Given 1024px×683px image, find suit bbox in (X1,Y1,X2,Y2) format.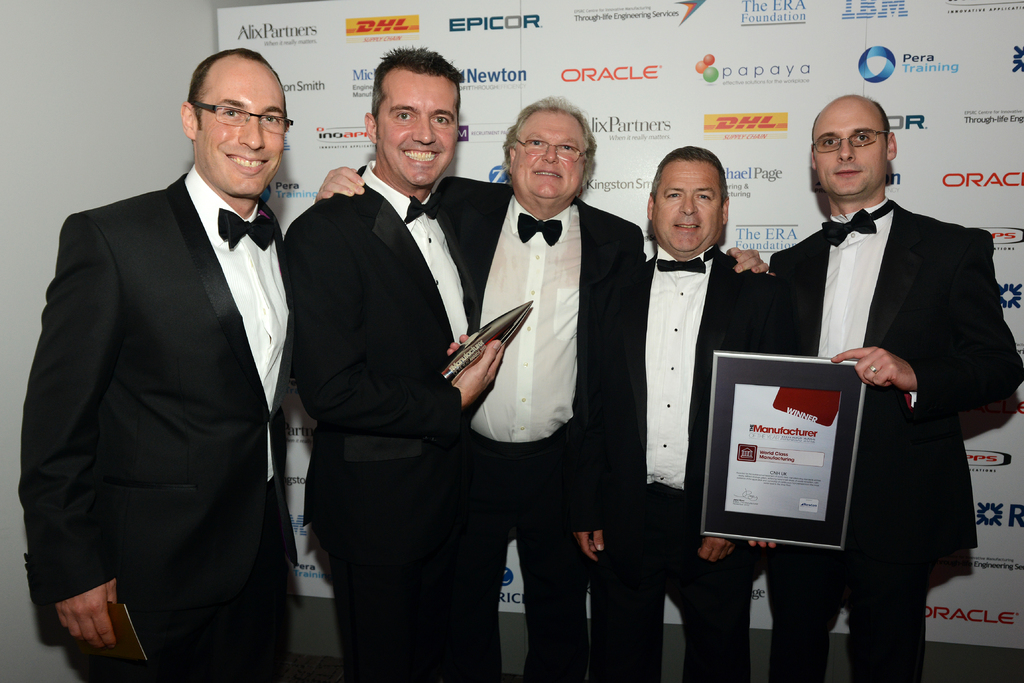
(21,67,310,682).
